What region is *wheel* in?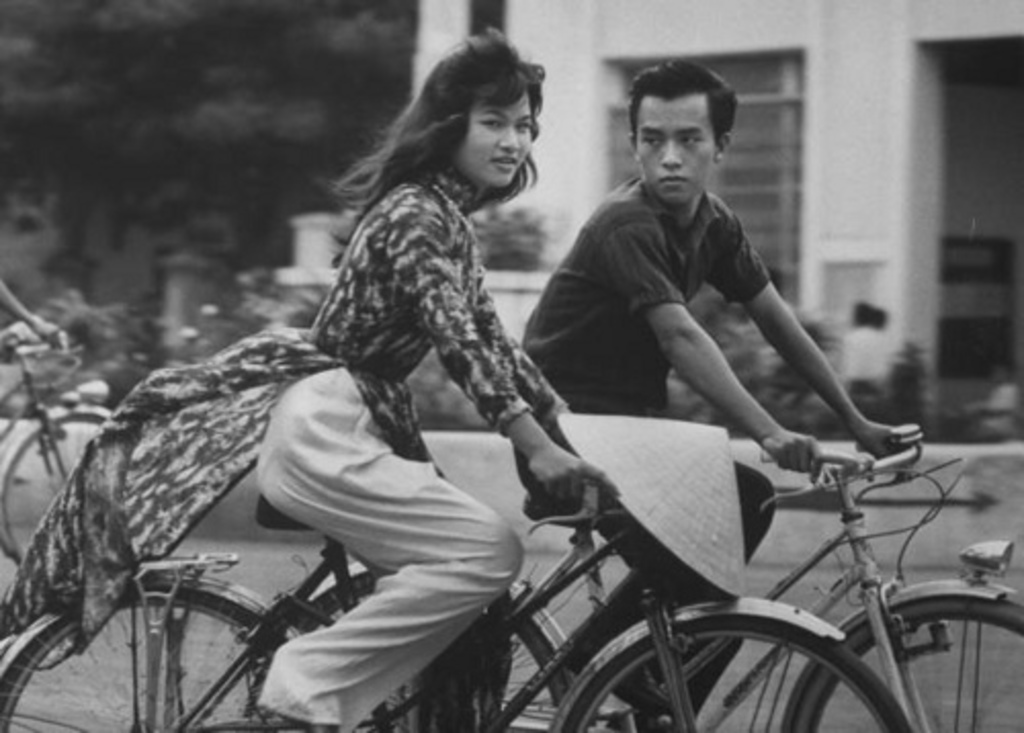
box=[791, 596, 1022, 731].
